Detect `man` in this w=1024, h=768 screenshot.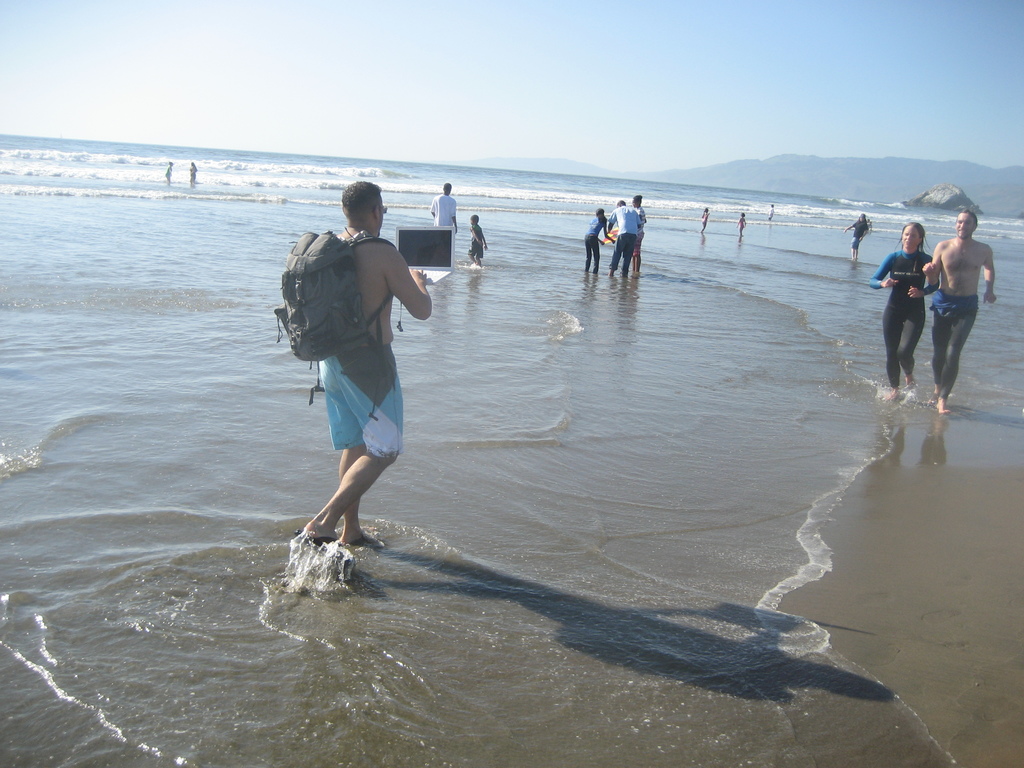
Detection: [266, 197, 428, 589].
